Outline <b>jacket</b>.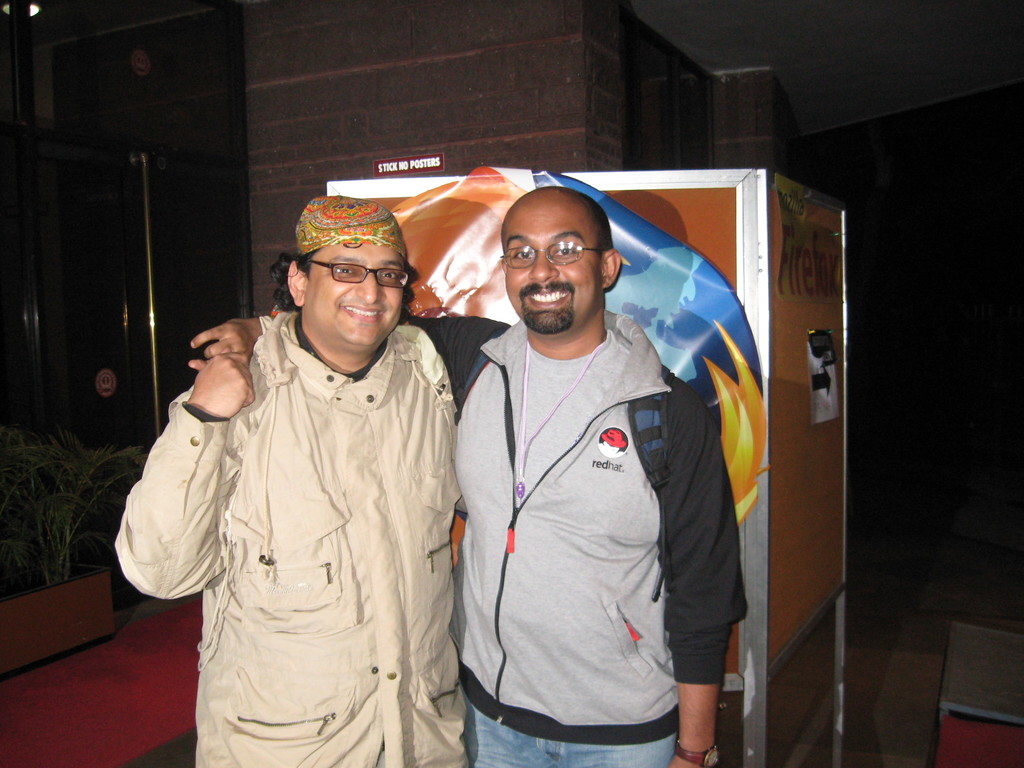
Outline: l=259, t=312, r=748, b=746.
